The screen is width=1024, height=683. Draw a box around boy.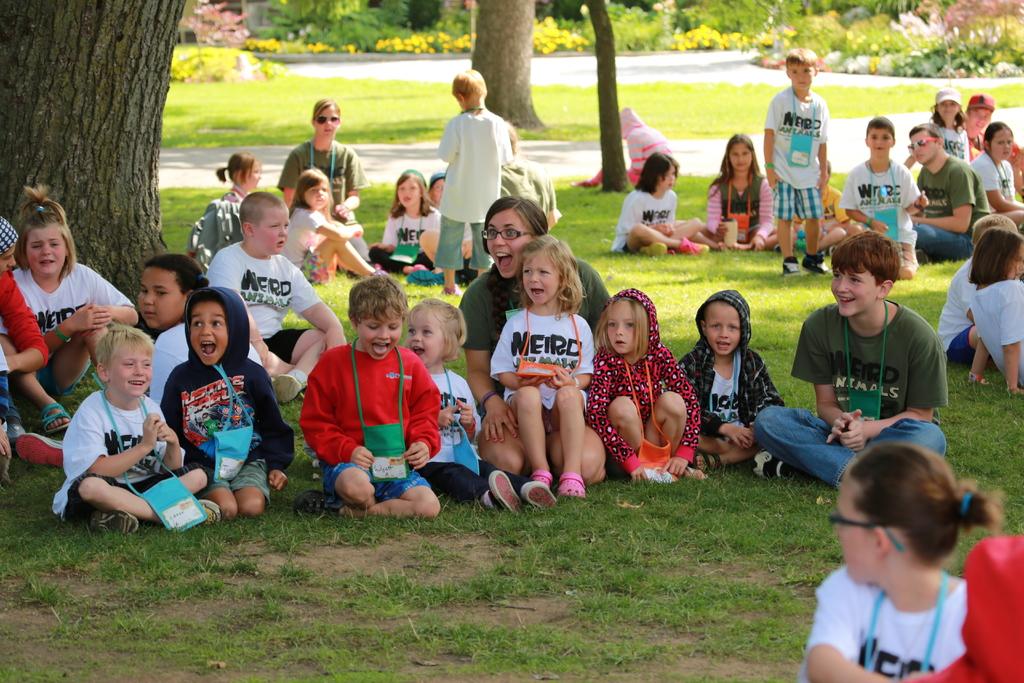
bbox=[675, 285, 787, 468].
